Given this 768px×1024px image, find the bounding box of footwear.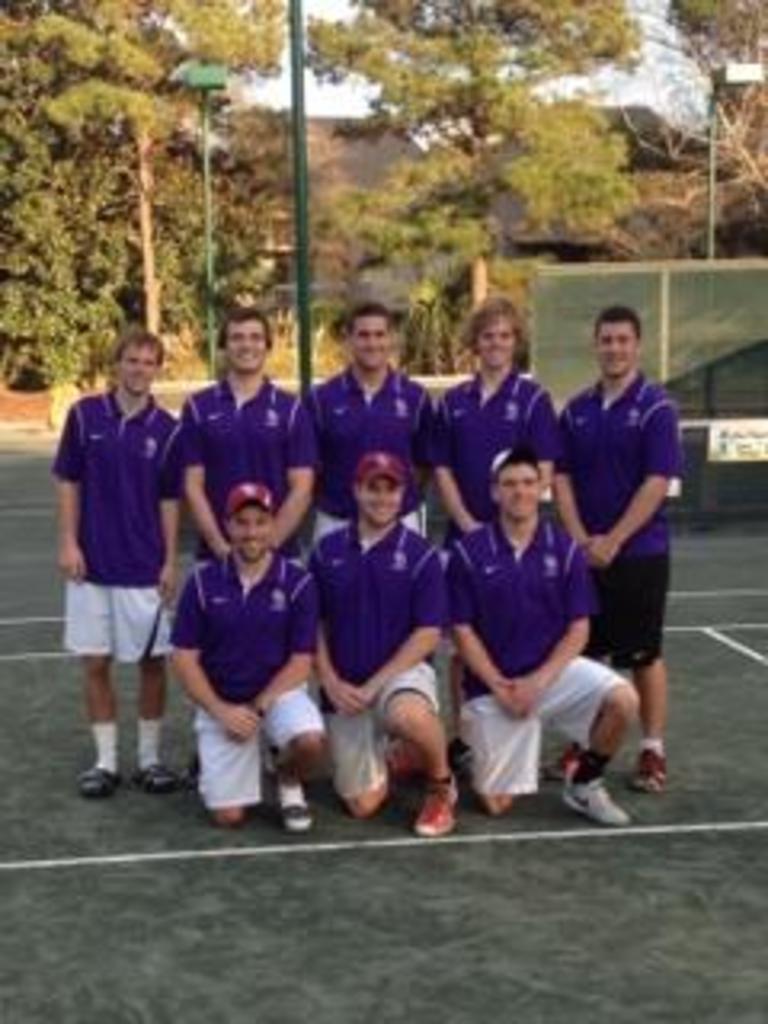
[134, 758, 170, 790].
